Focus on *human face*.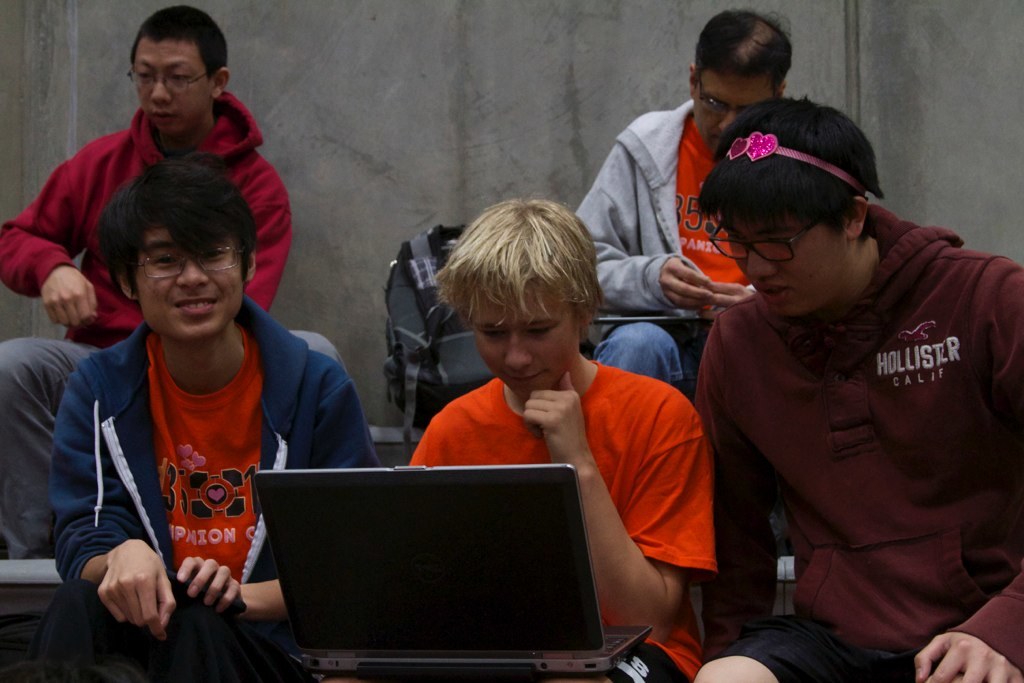
Focused at bbox=[690, 72, 778, 144].
